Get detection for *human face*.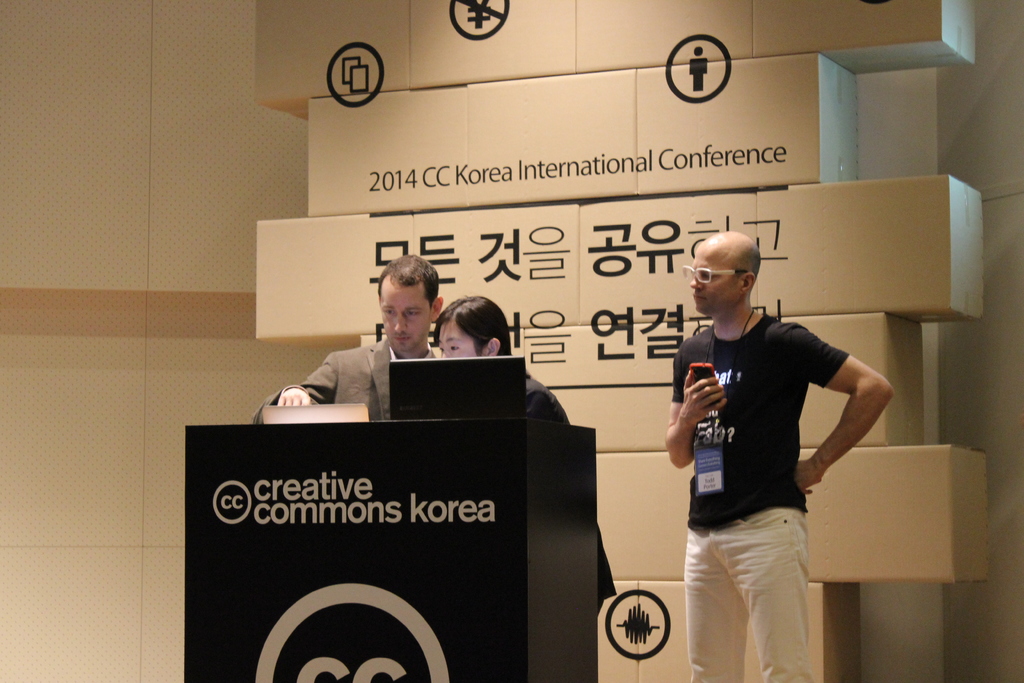
Detection: (left=689, top=247, right=741, bottom=314).
